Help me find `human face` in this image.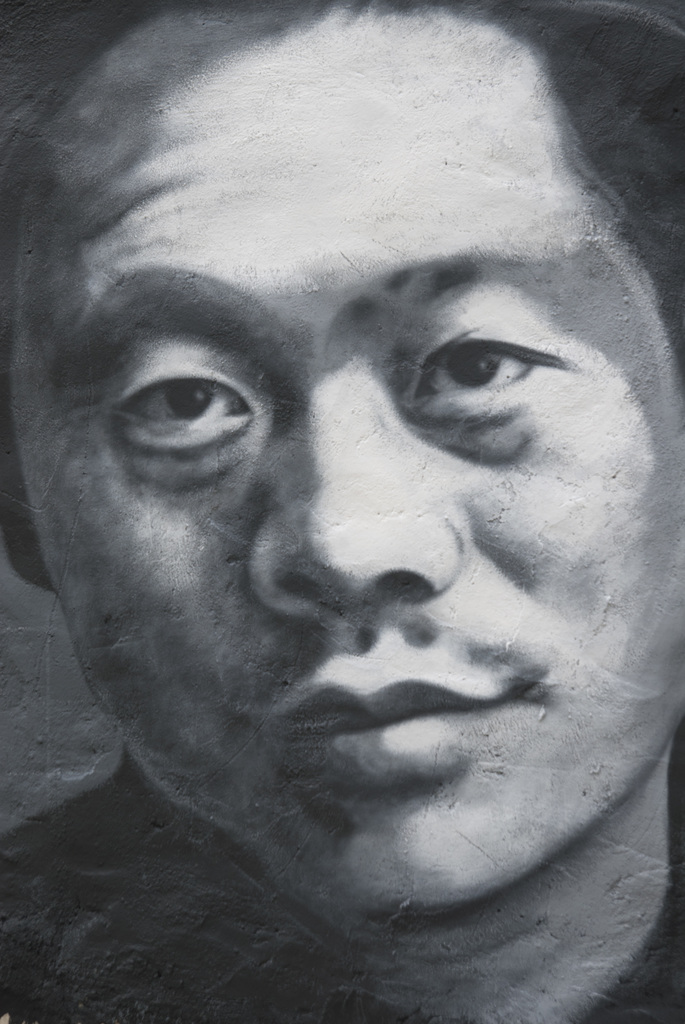
Found it: crop(0, 0, 684, 918).
